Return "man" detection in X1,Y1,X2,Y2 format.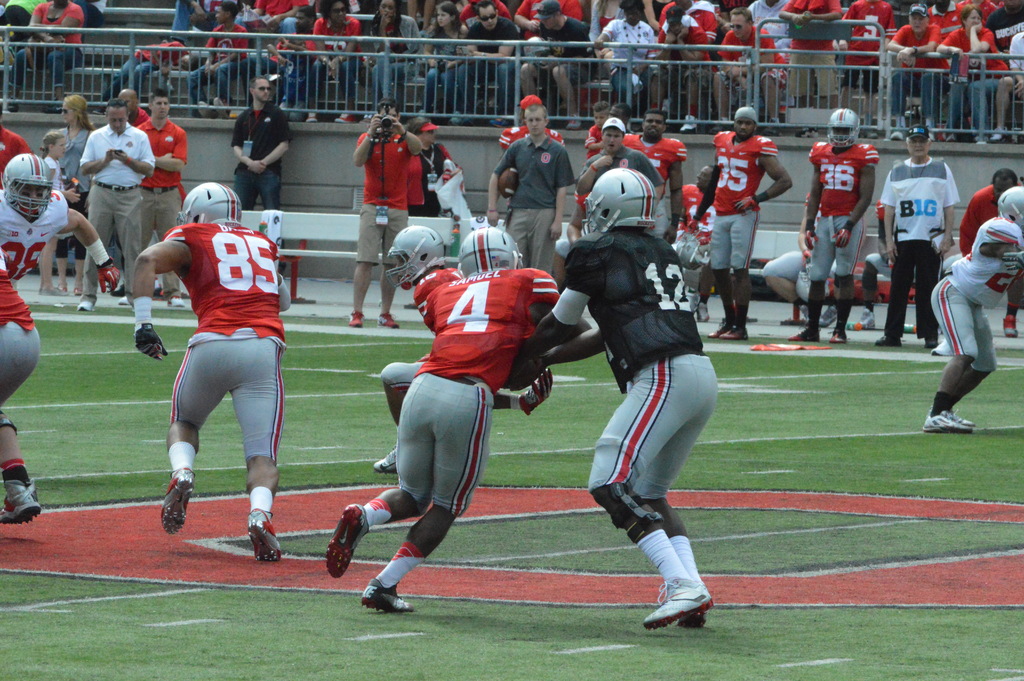
502,167,719,629.
